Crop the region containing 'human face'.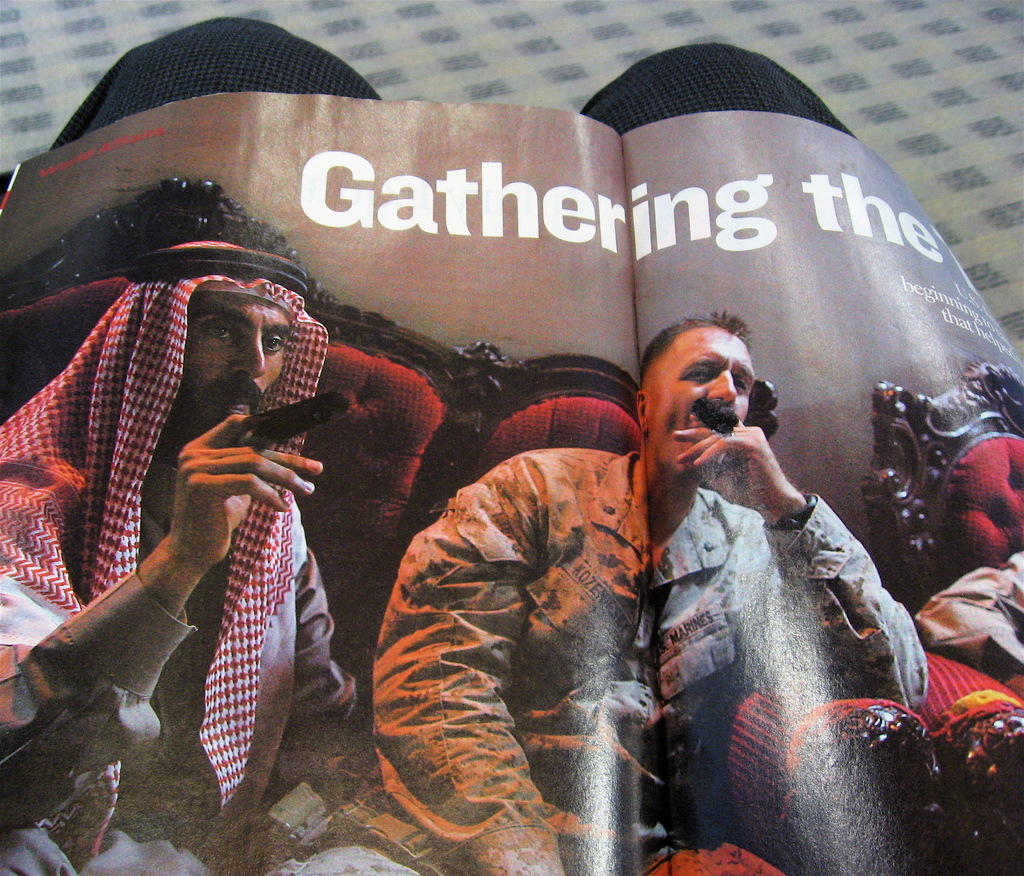
Crop region: [x1=641, y1=333, x2=753, y2=476].
